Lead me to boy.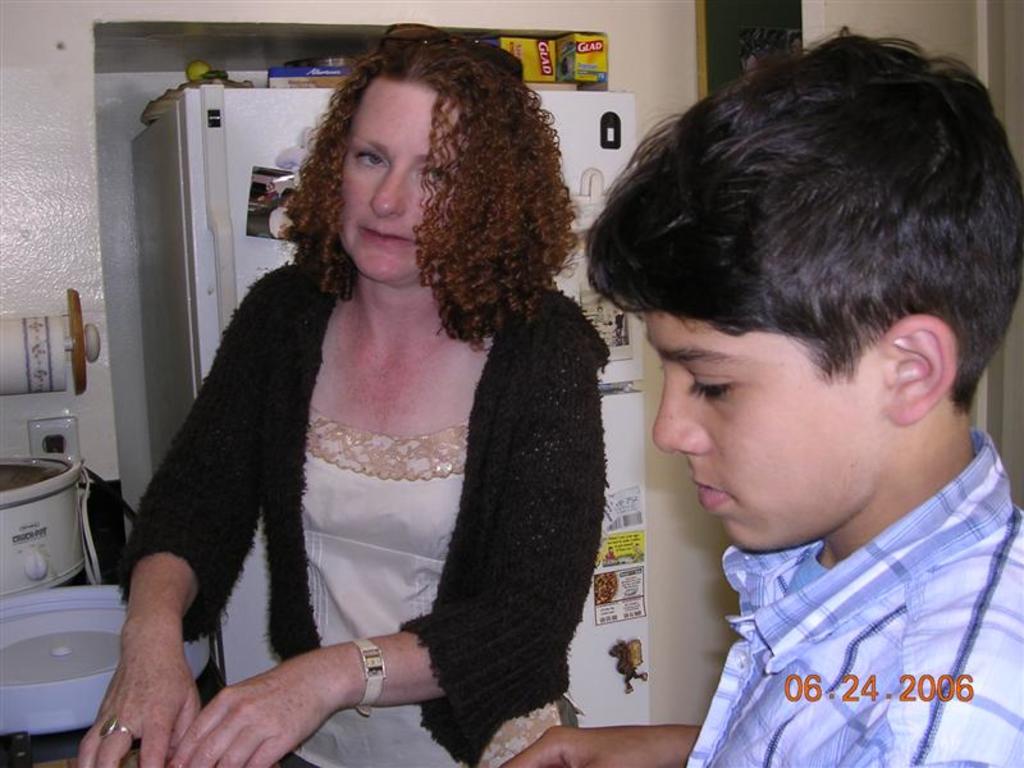
Lead to 490 18 1023 767.
